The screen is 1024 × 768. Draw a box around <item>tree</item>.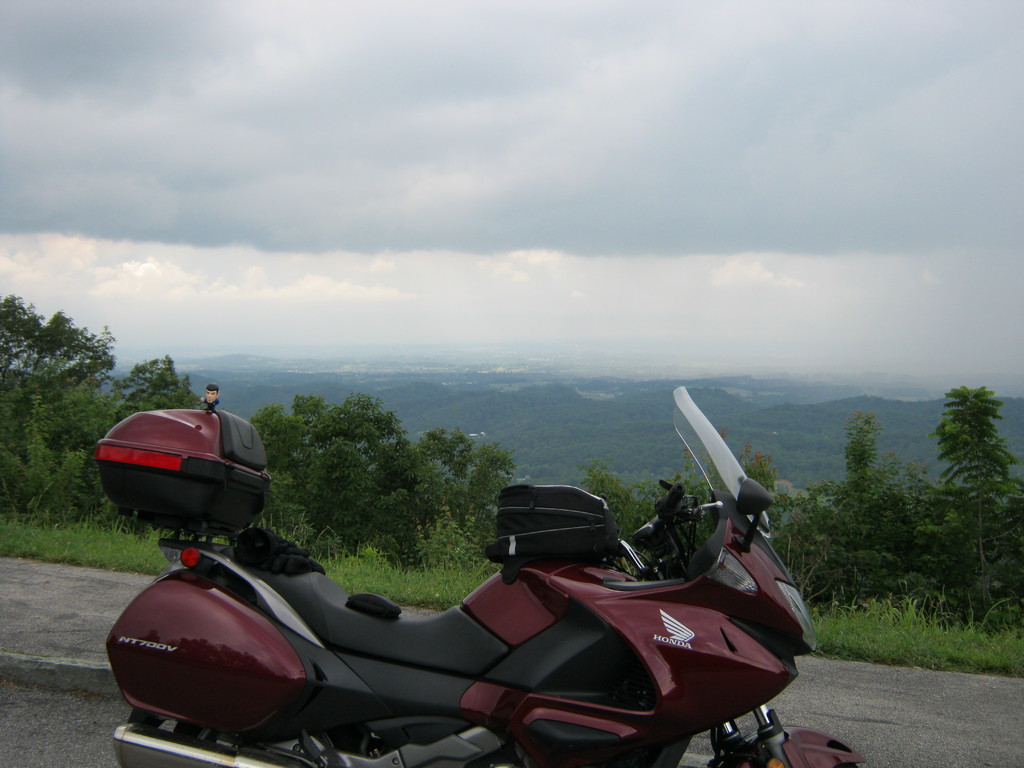
bbox(284, 435, 437, 570).
